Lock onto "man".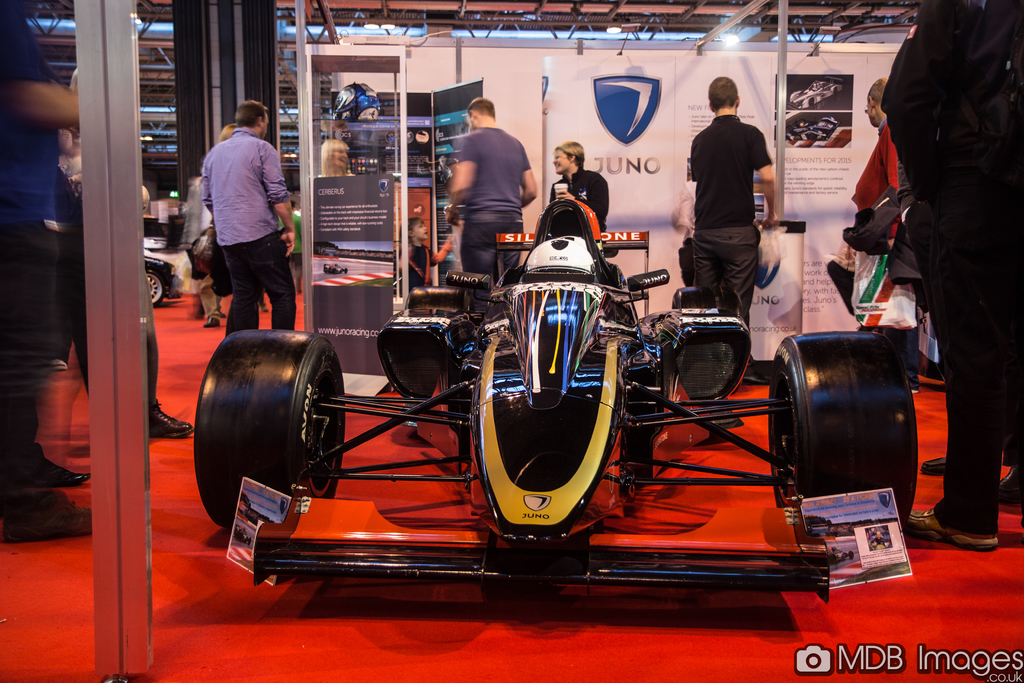
Locked: (left=189, top=102, right=298, bottom=336).
